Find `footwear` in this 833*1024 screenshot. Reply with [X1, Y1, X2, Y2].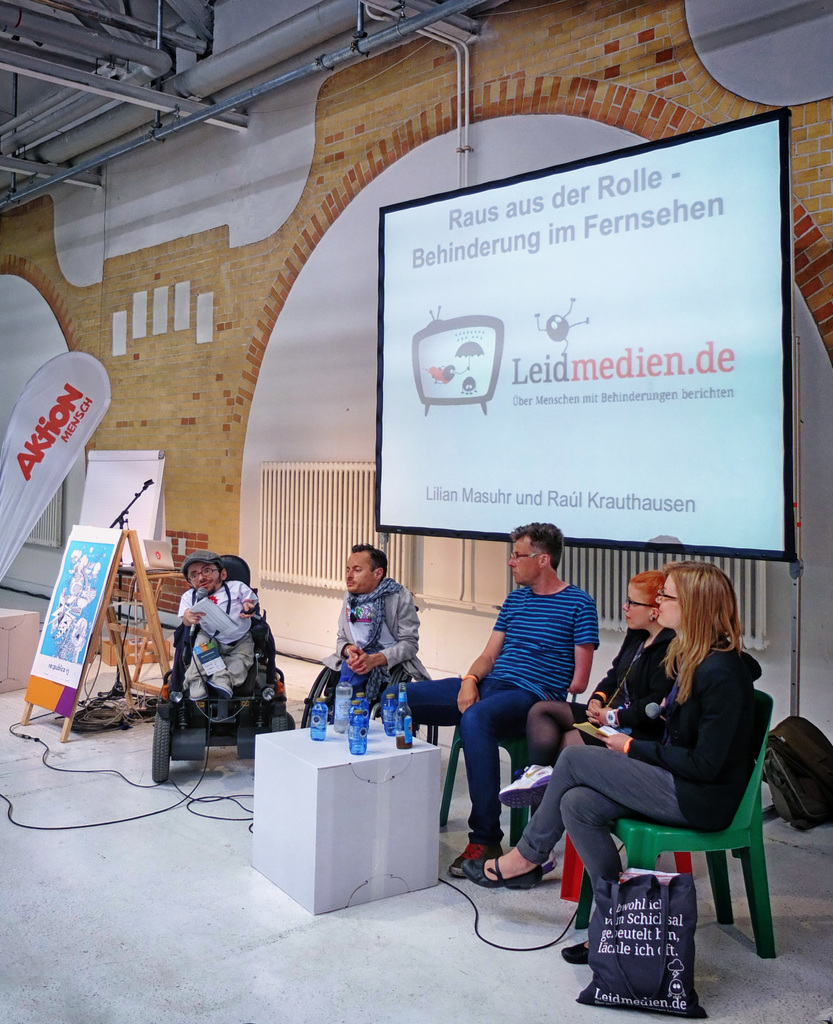
[454, 840, 499, 879].
